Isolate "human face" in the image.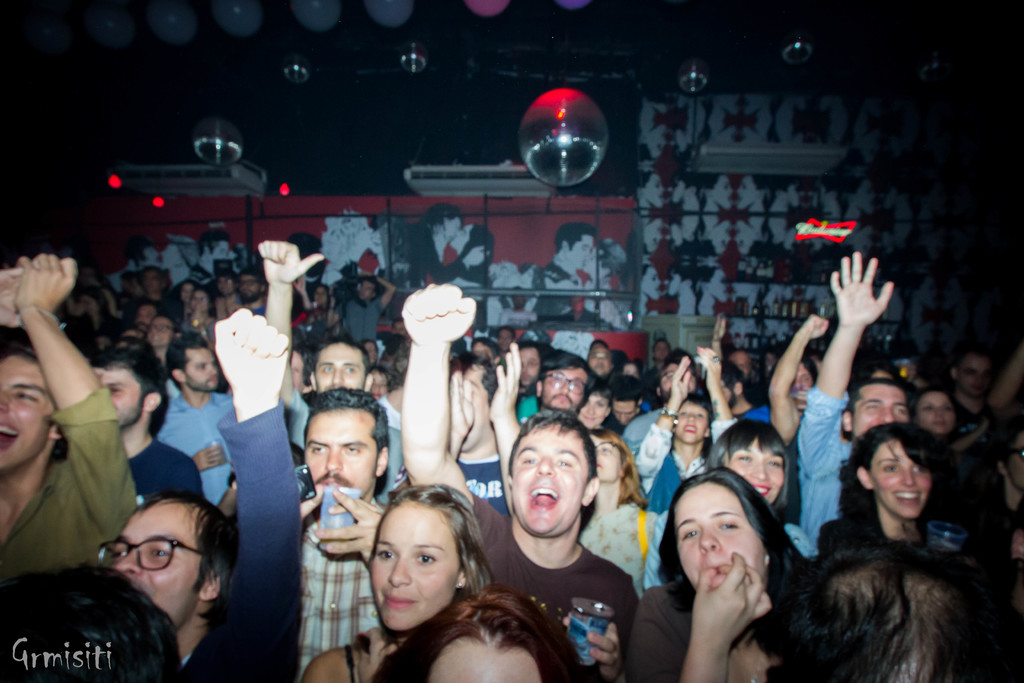
Isolated region: l=0, t=356, r=58, b=457.
